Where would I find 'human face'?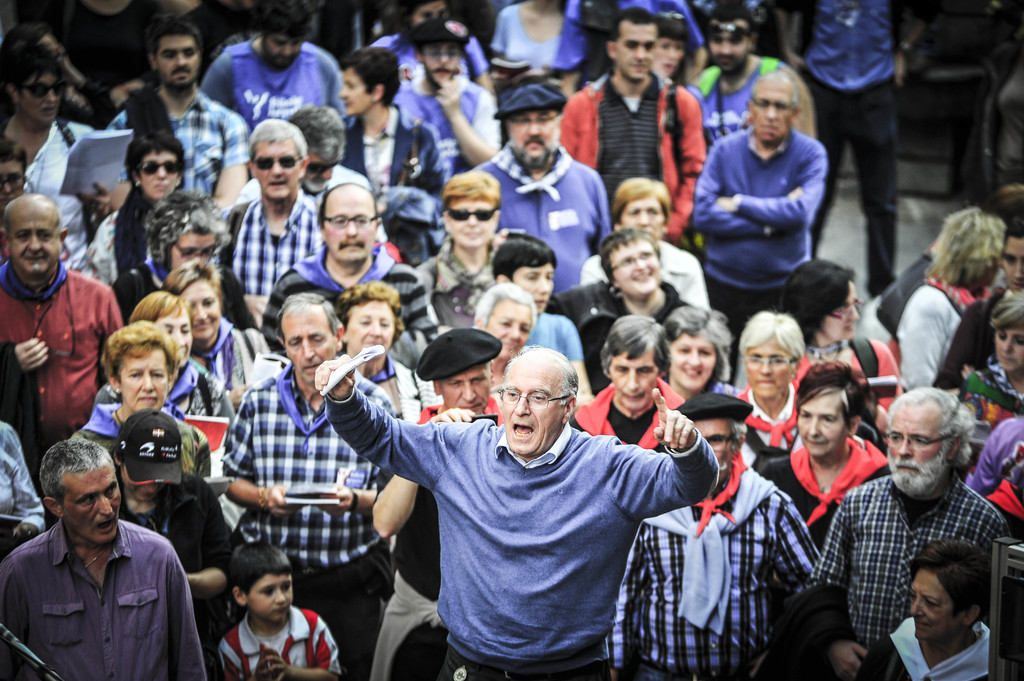
At box=[252, 576, 292, 620].
